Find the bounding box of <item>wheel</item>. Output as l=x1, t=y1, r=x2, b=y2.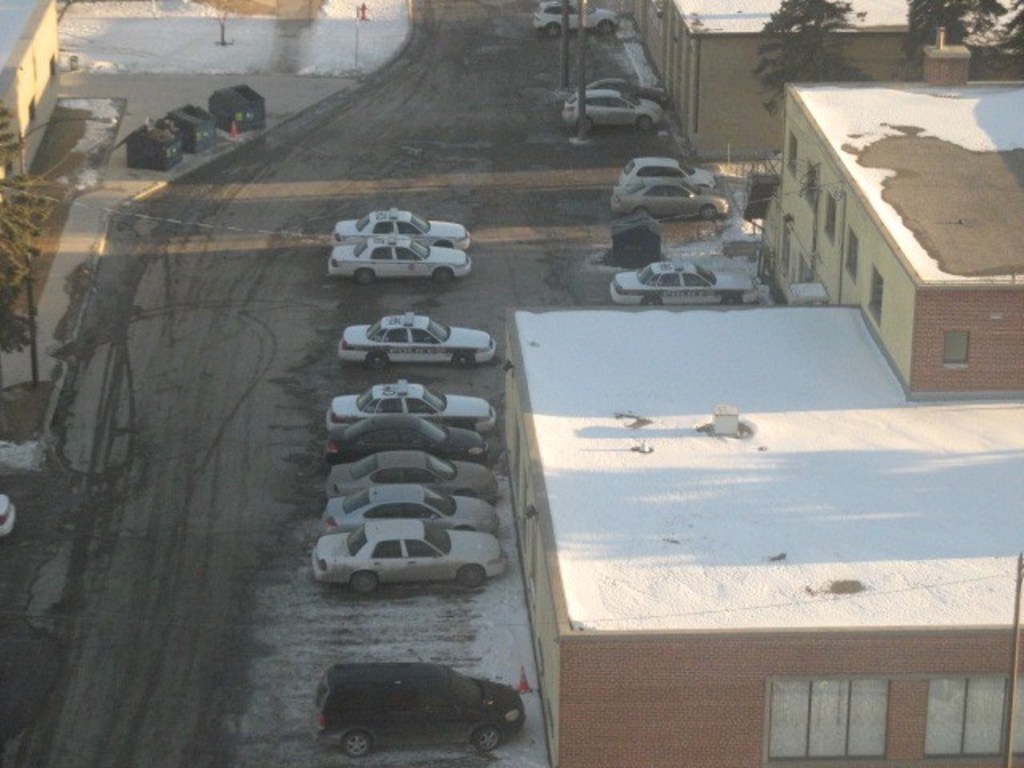
l=470, t=728, r=507, b=747.
